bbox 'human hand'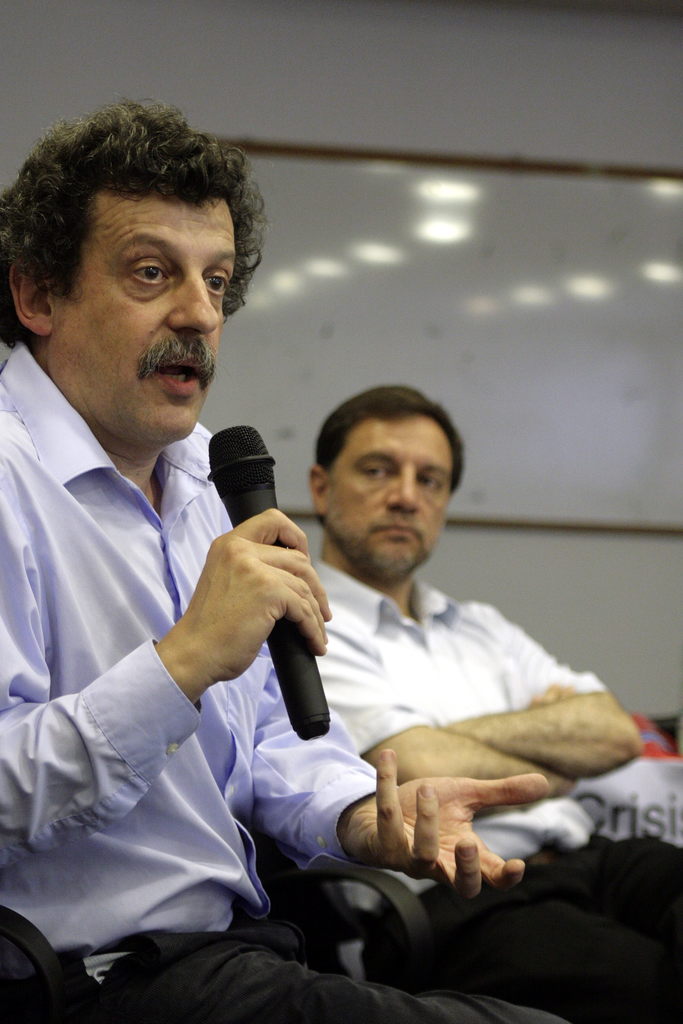
[345, 750, 548, 902]
